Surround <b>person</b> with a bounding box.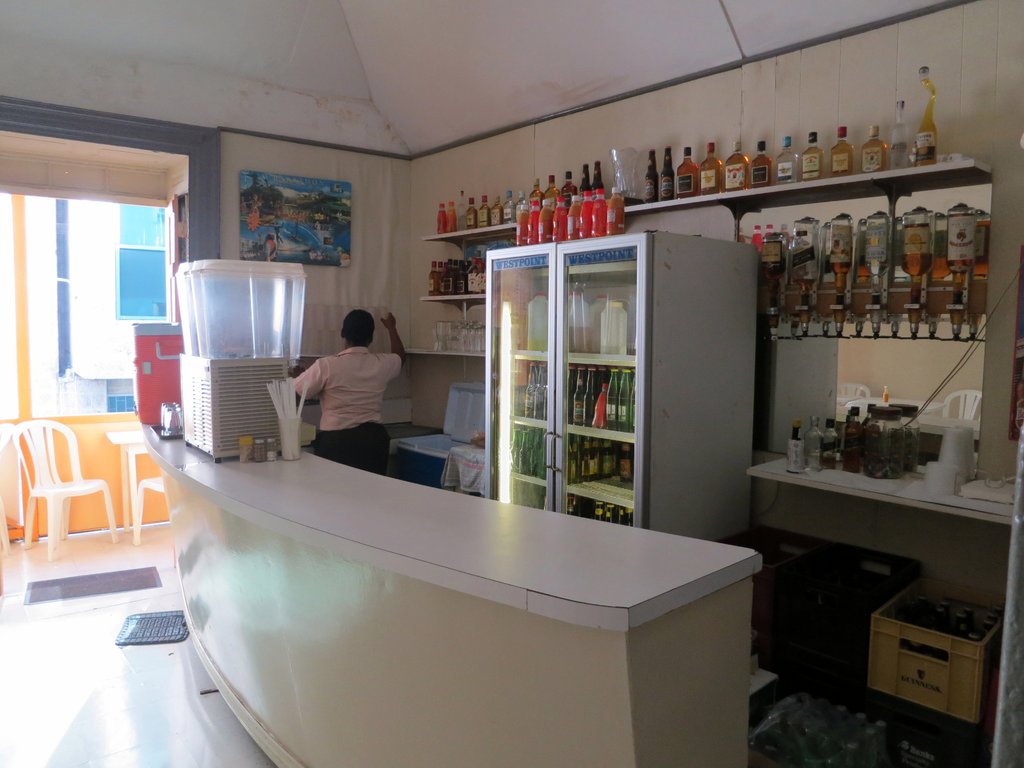
(269, 221, 286, 243).
